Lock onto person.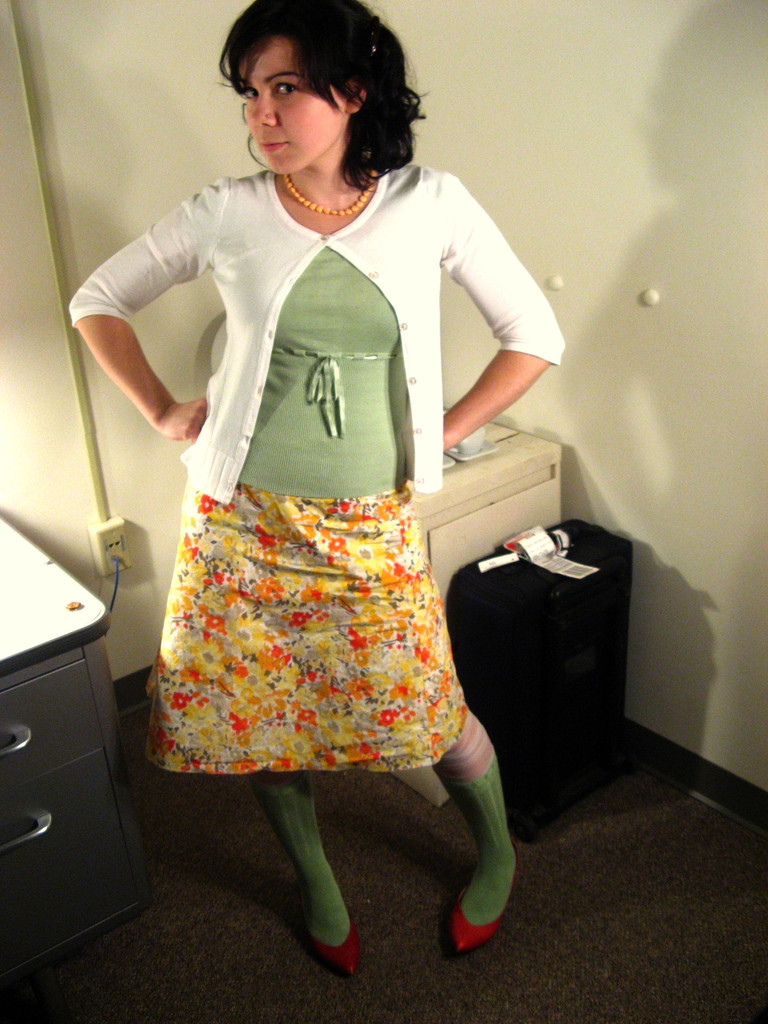
Locked: rect(94, 0, 533, 1023).
